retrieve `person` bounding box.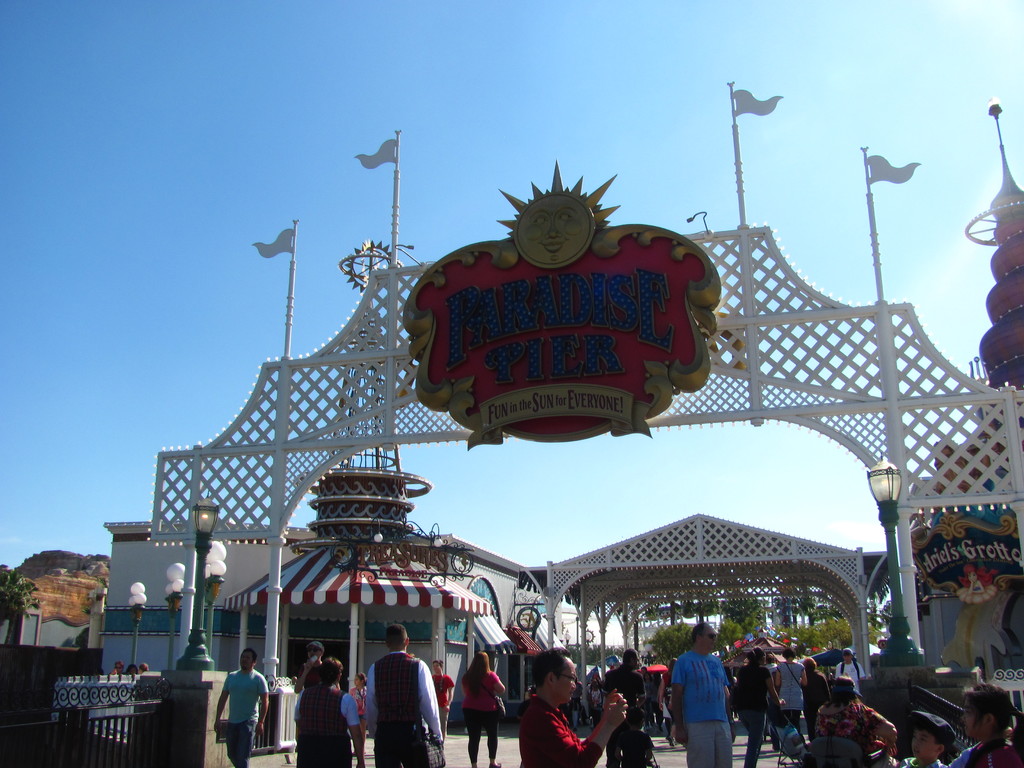
Bounding box: {"x1": 461, "y1": 648, "x2": 505, "y2": 767}.
